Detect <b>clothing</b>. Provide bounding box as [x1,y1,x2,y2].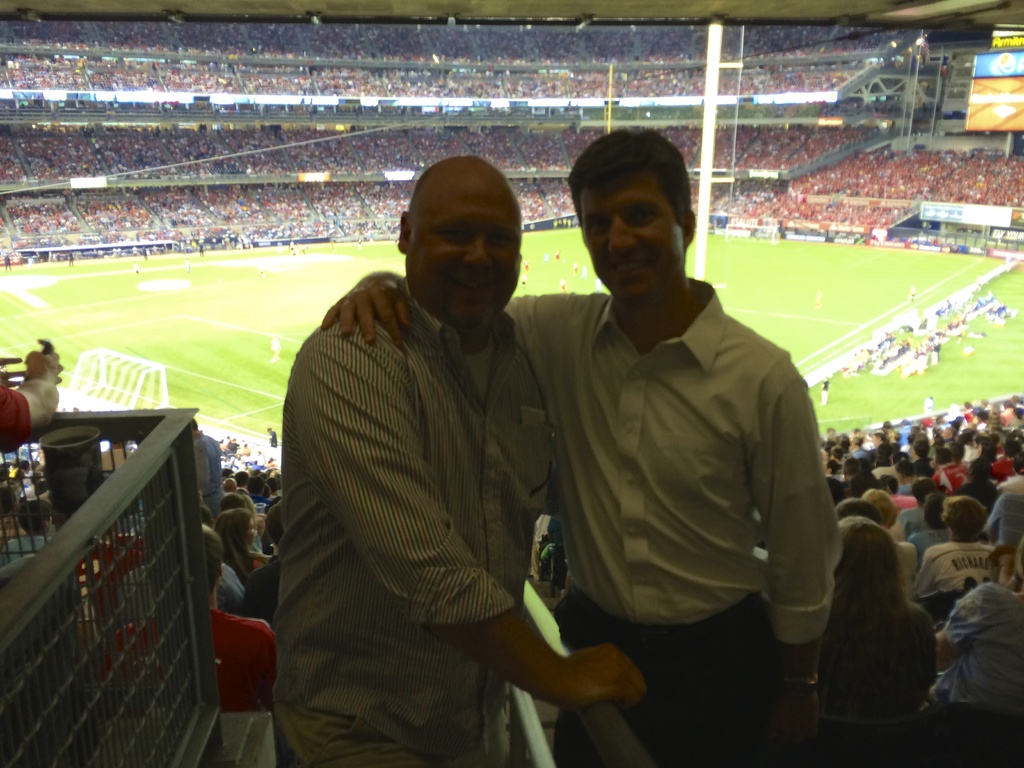
[265,207,572,767].
